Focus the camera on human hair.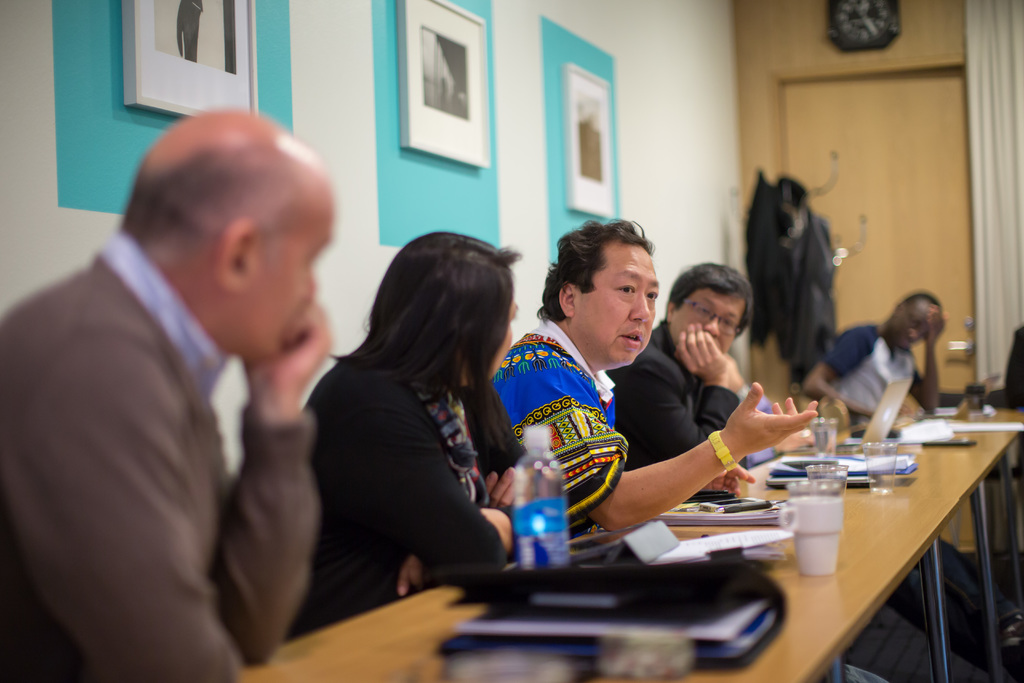
Focus region: 529 215 653 320.
